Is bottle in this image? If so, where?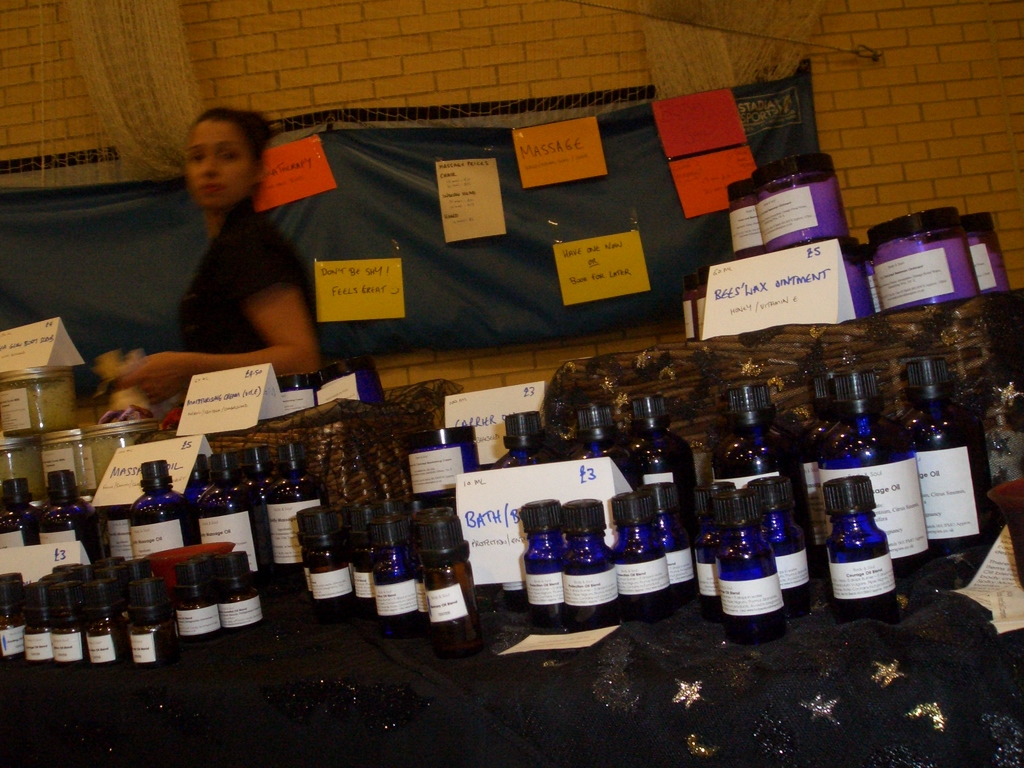
Yes, at 374,513,418,634.
